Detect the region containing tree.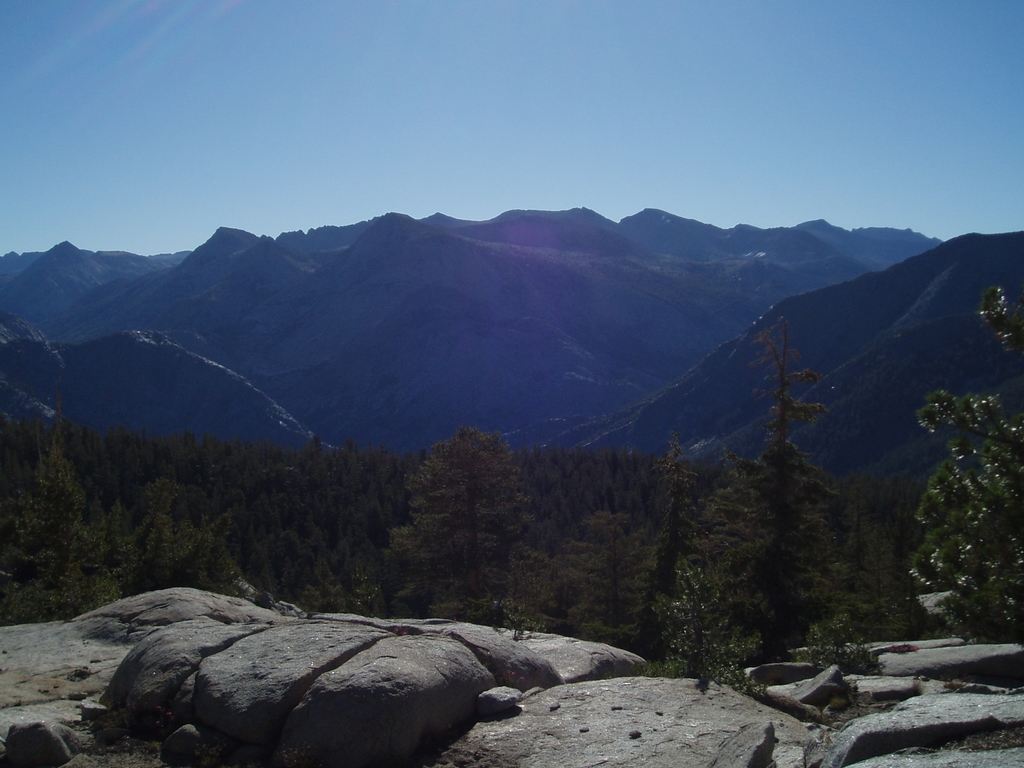
x1=912, y1=288, x2=1023, y2=637.
